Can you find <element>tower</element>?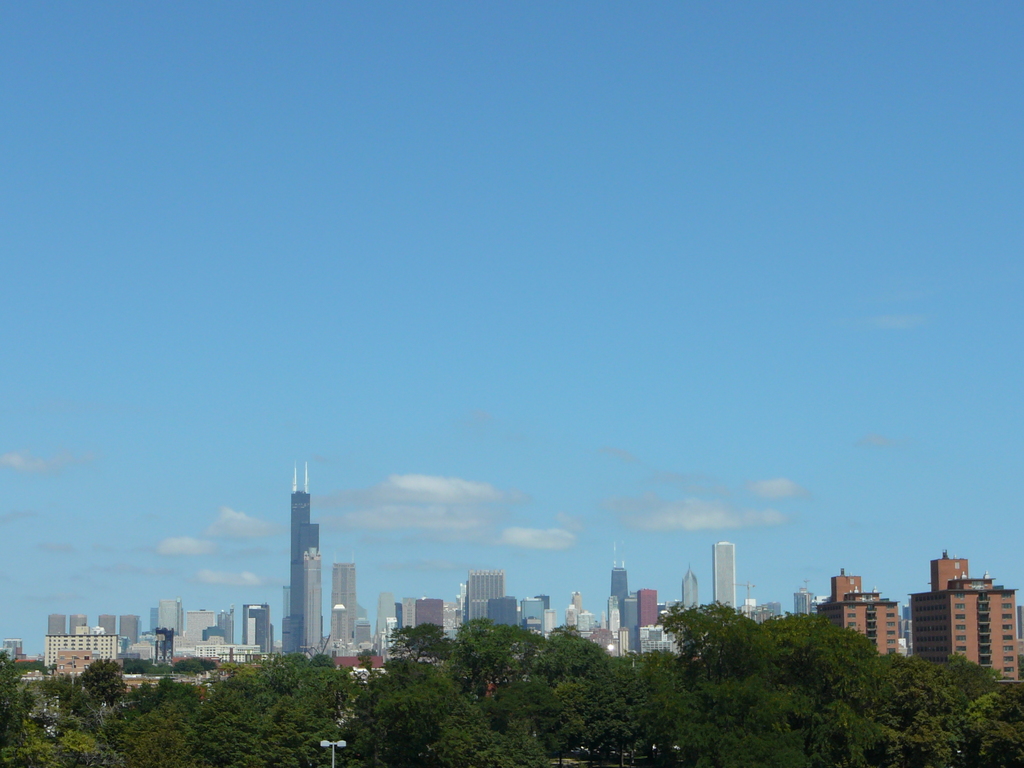
Yes, bounding box: <box>276,455,323,651</box>.
